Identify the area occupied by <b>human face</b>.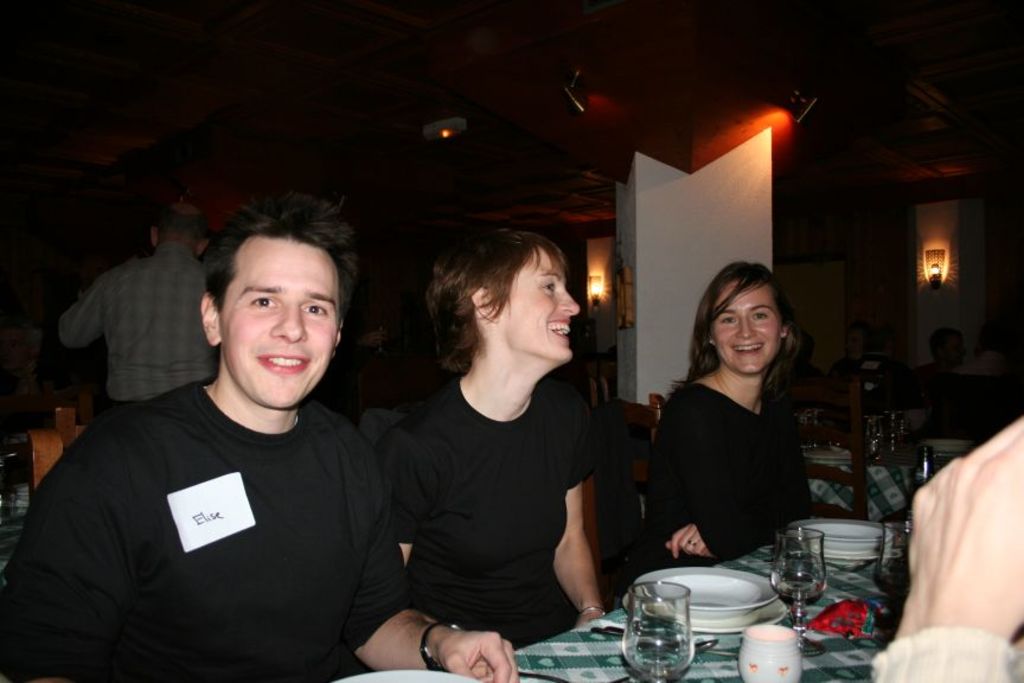
Area: crop(220, 244, 338, 408).
